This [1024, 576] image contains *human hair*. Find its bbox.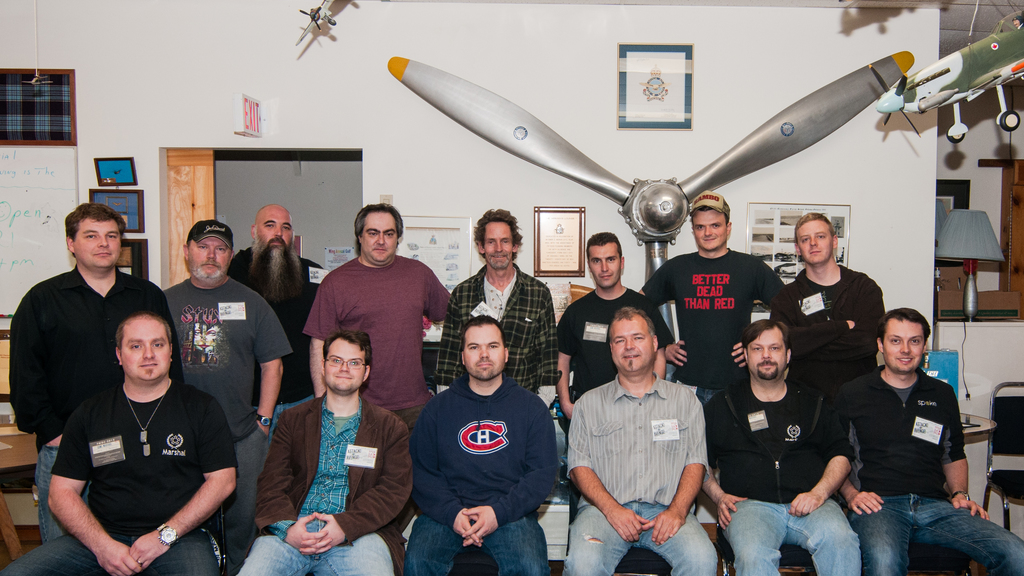
(x1=116, y1=316, x2=170, y2=347).
